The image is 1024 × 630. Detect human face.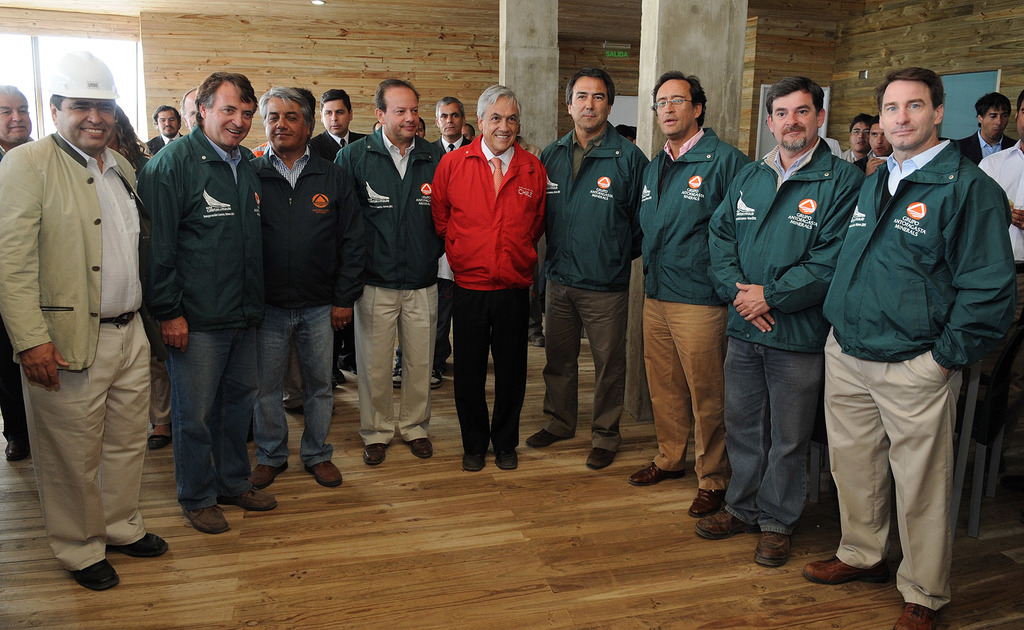
Detection: {"x1": 774, "y1": 88, "x2": 822, "y2": 148}.
